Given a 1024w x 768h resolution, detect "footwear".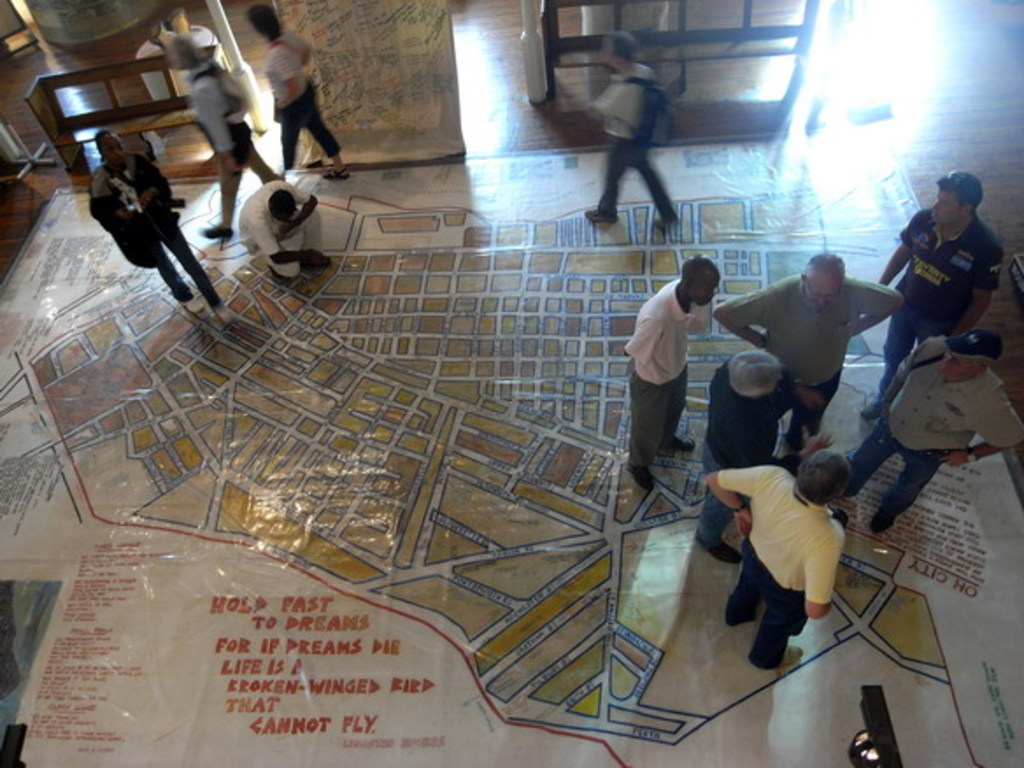
<box>586,207,612,223</box>.
